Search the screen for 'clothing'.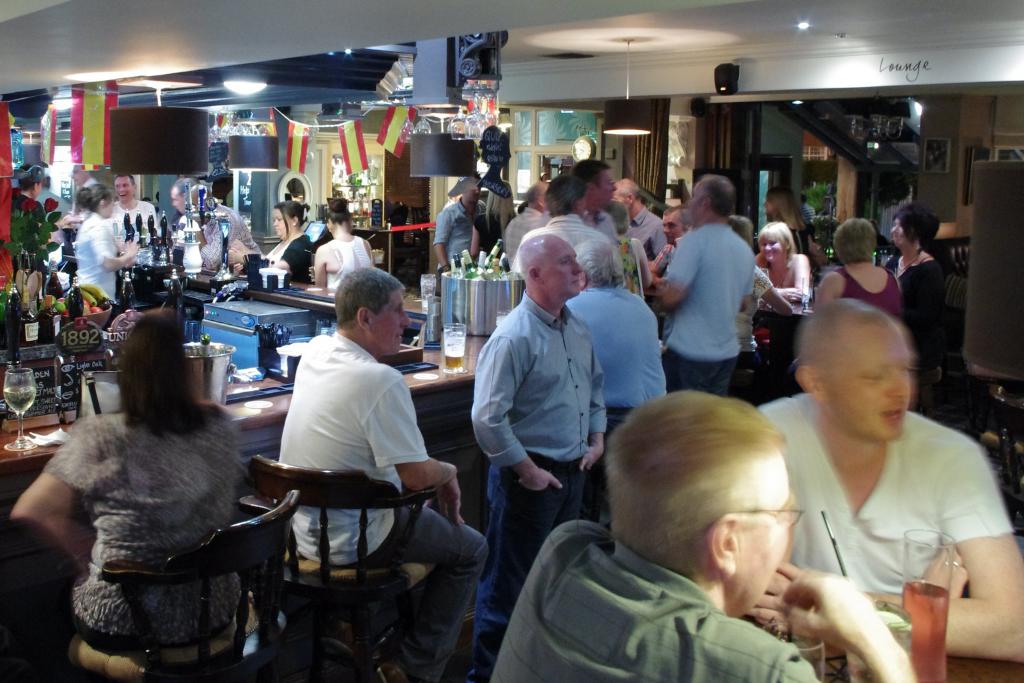
Found at <bbox>795, 205, 820, 221</bbox>.
